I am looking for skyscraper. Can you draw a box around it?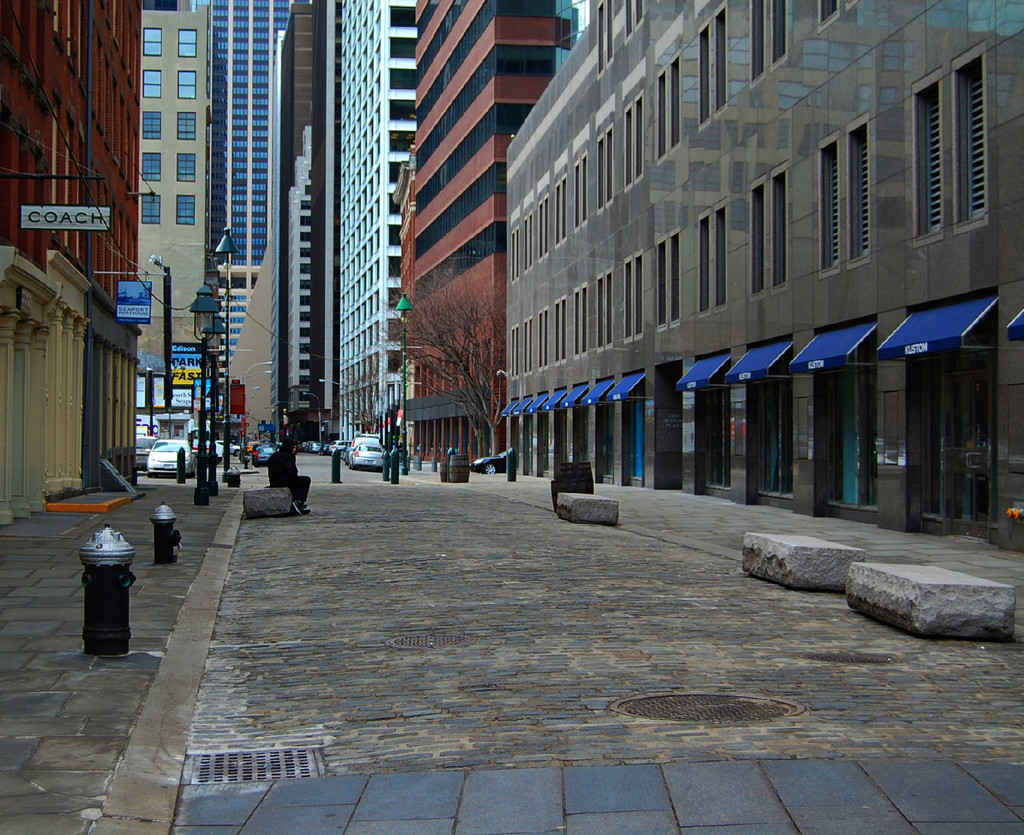
Sure, the bounding box is l=341, t=0, r=419, b=448.
